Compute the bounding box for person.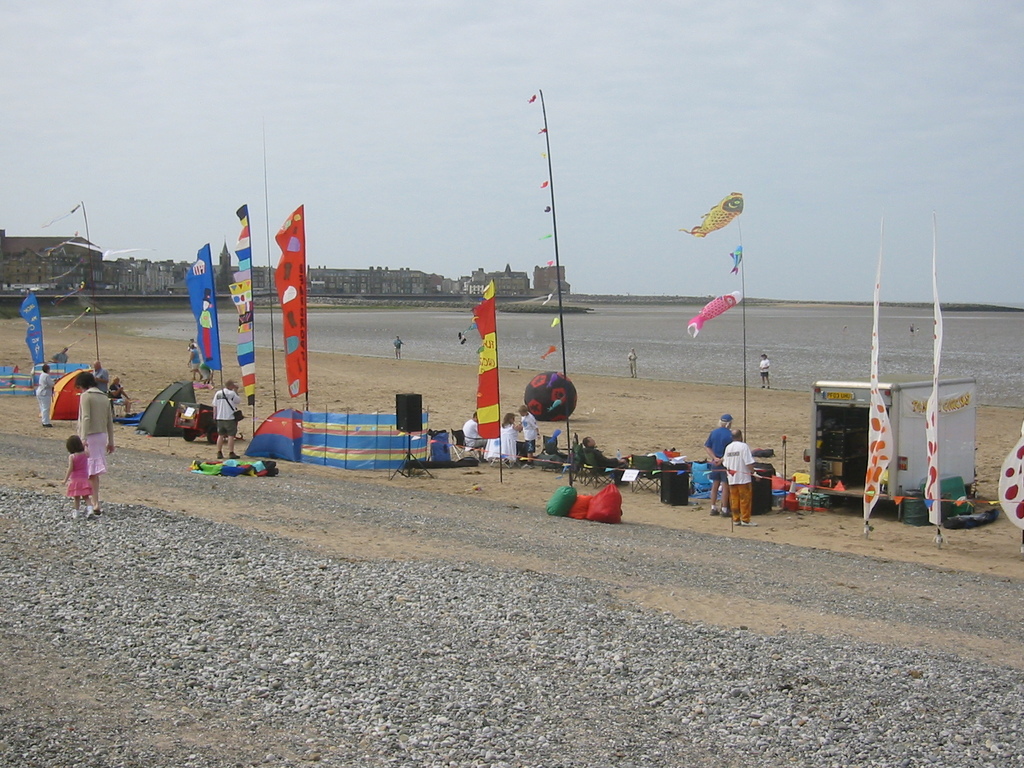
77:373:120:504.
